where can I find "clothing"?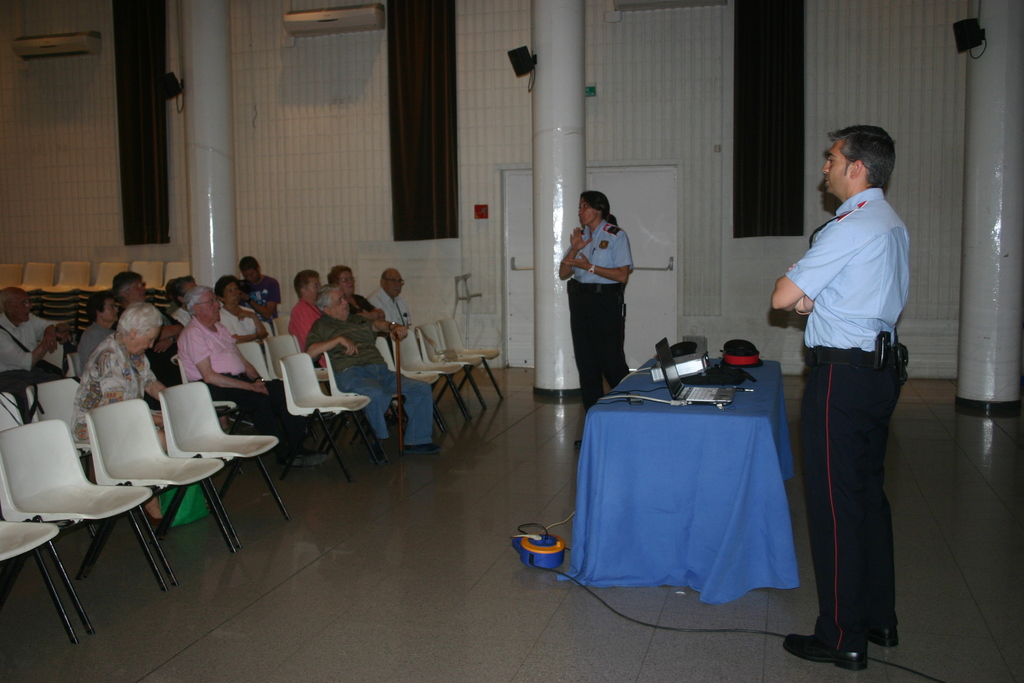
You can find it at select_region(218, 306, 255, 335).
